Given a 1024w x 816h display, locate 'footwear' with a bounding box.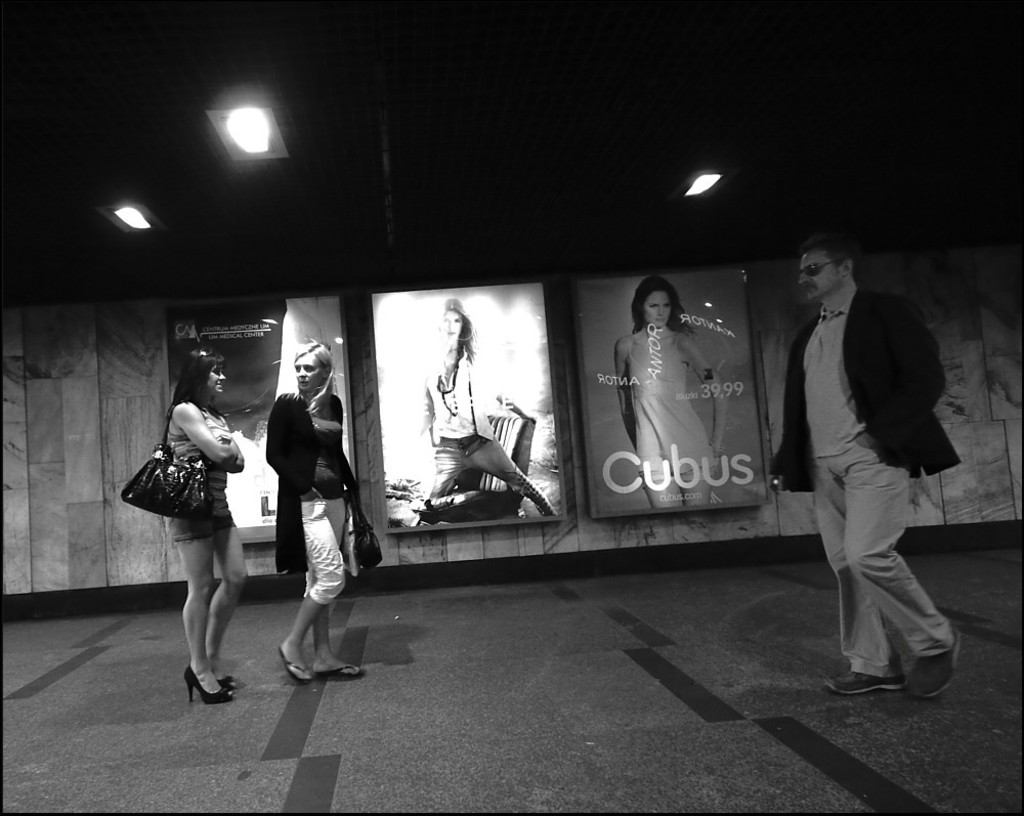
Located: region(903, 631, 964, 698).
